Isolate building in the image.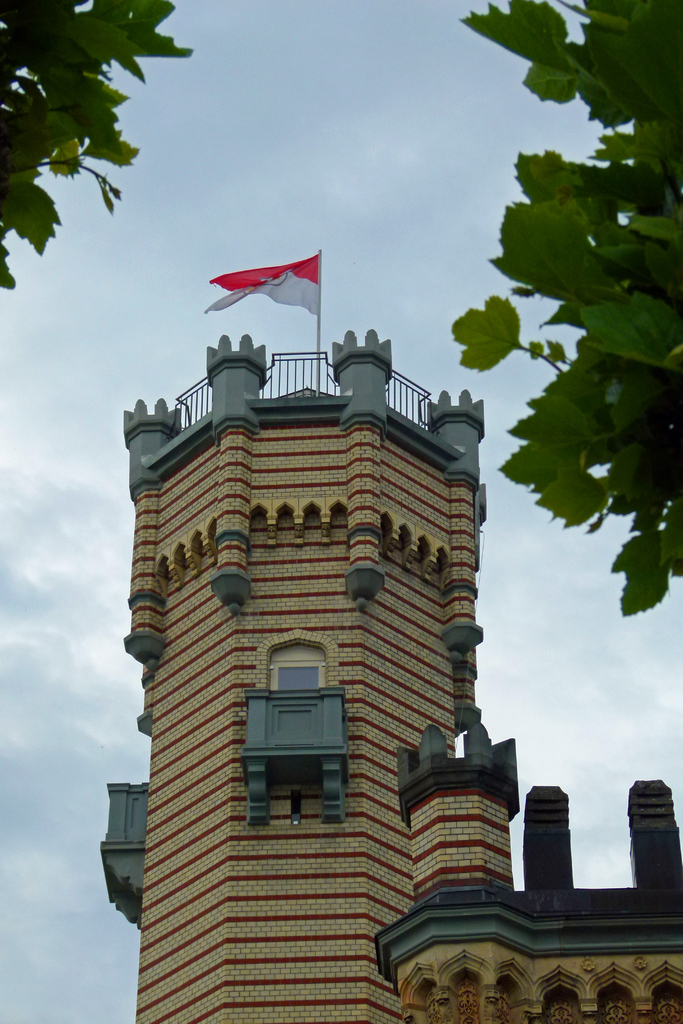
Isolated region: region(99, 326, 677, 1020).
